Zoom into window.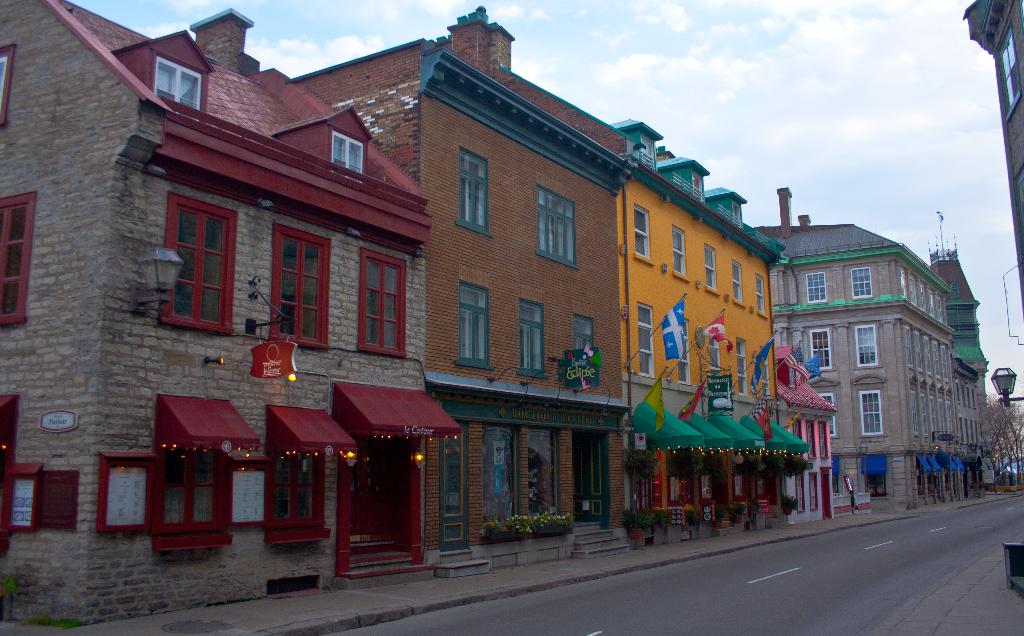
Zoom target: bbox=[156, 427, 240, 556].
